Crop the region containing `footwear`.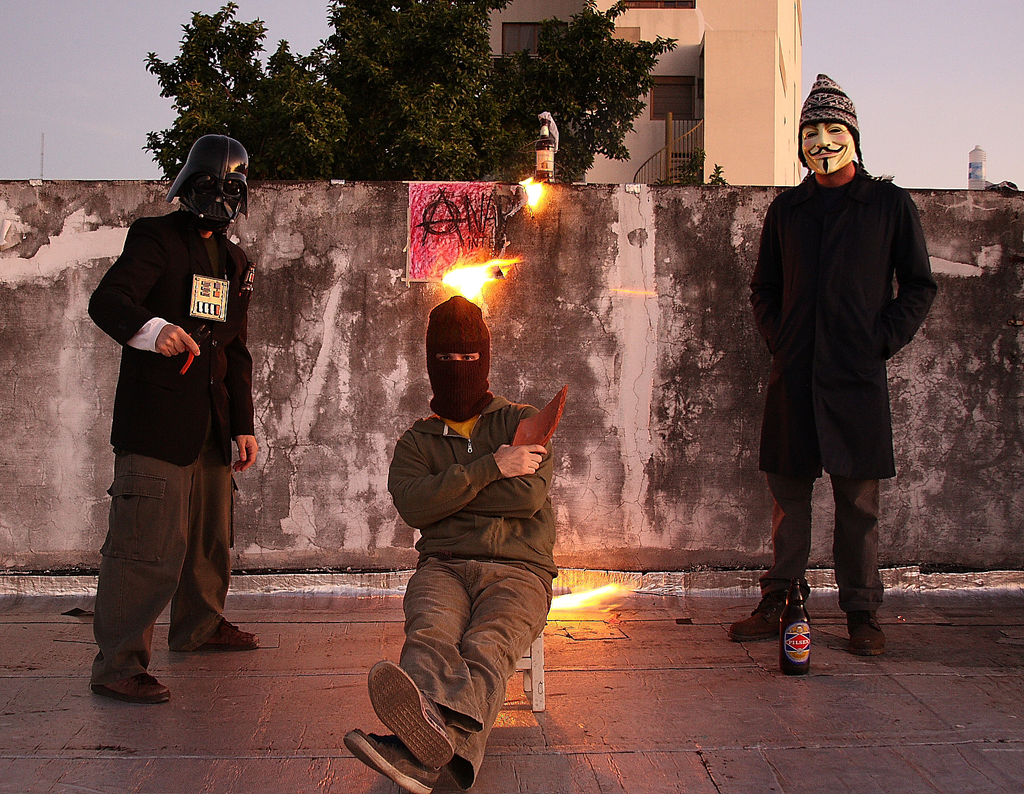
Crop region: 92 672 171 706.
